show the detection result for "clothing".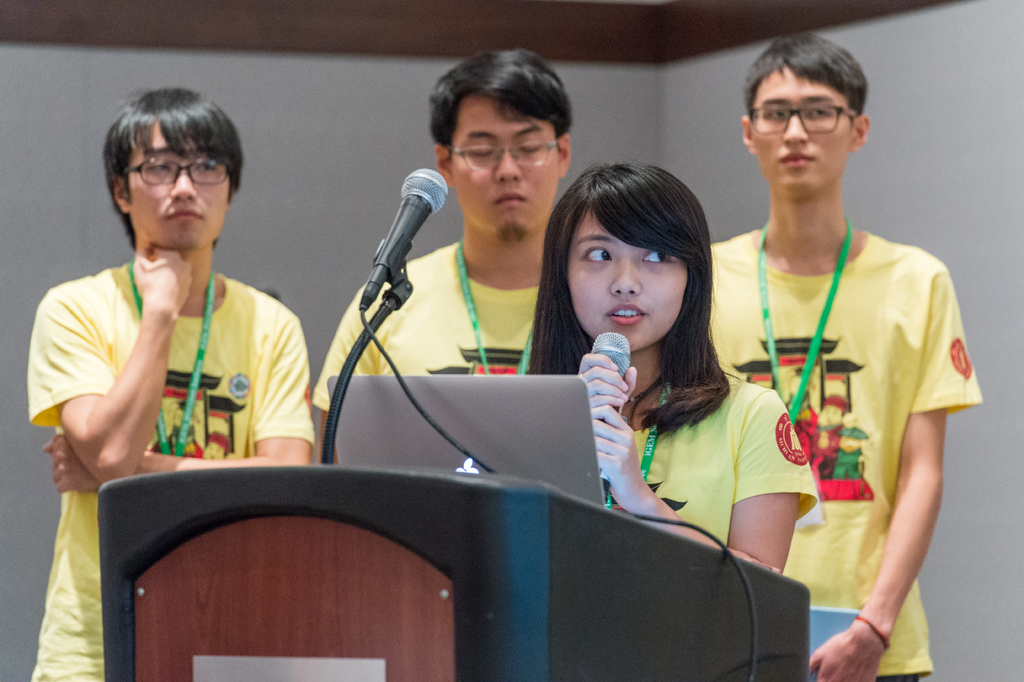
<region>709, 228, 980, 681</region>.
